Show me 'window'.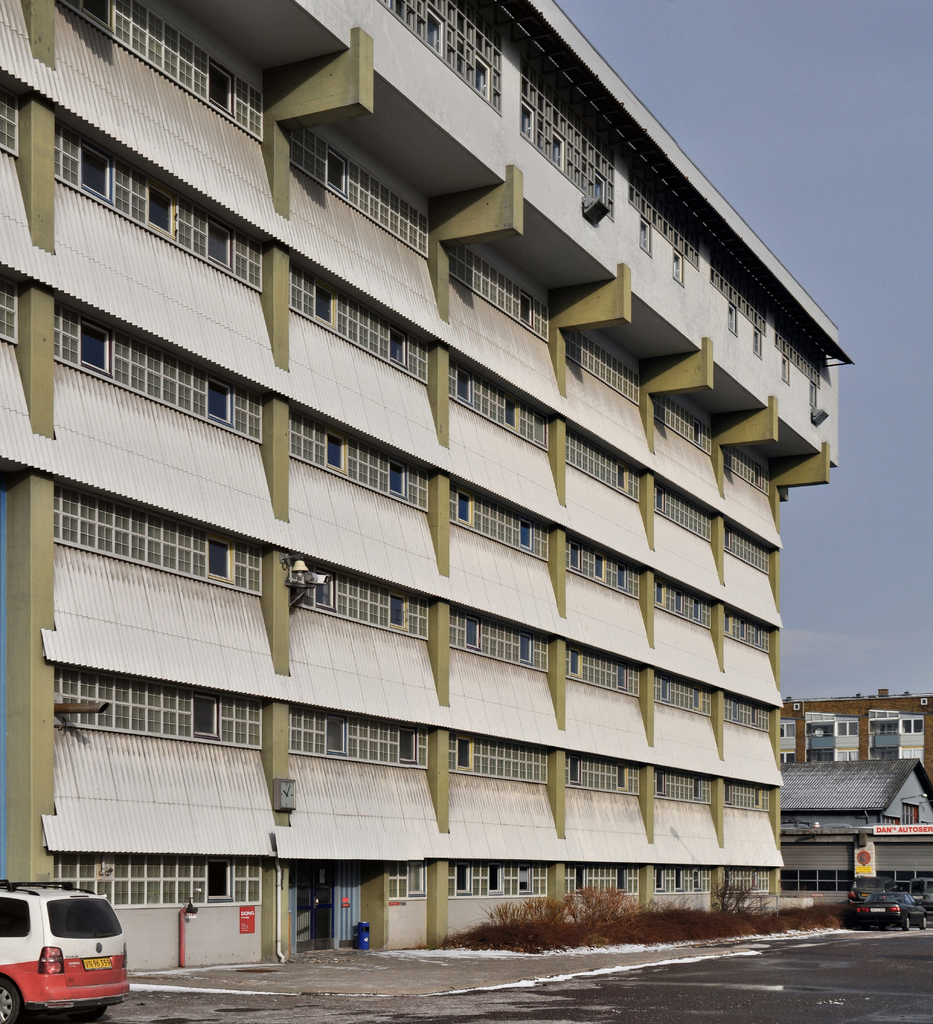
'window' is here: x1=673, y1=246, x2=687, y2=280.
